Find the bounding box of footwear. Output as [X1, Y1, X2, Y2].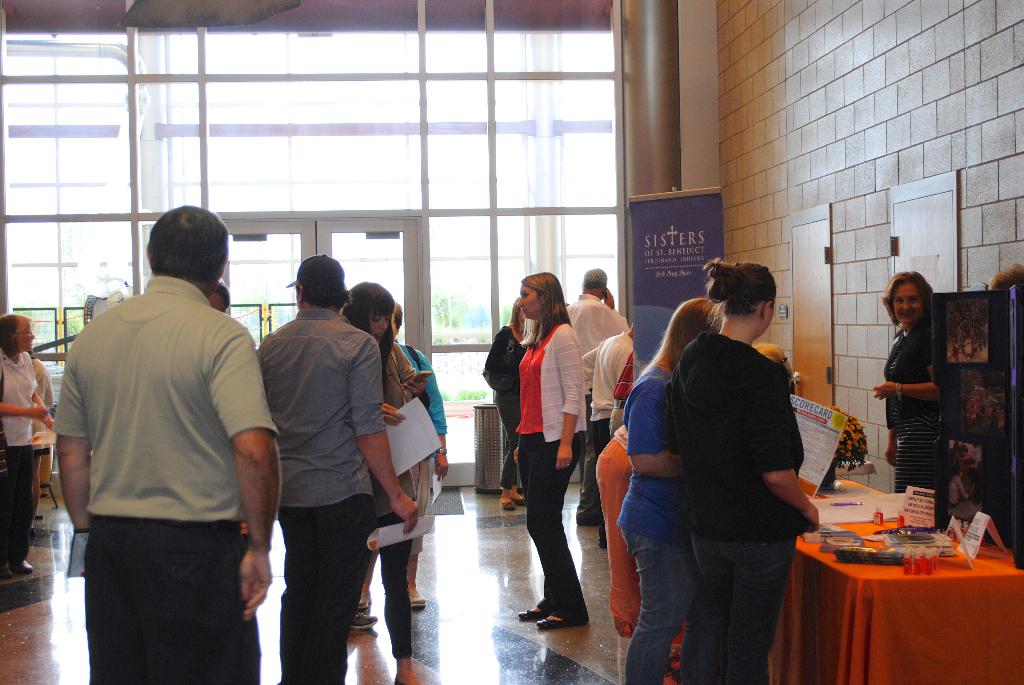
[0, 562, 9, 582].
